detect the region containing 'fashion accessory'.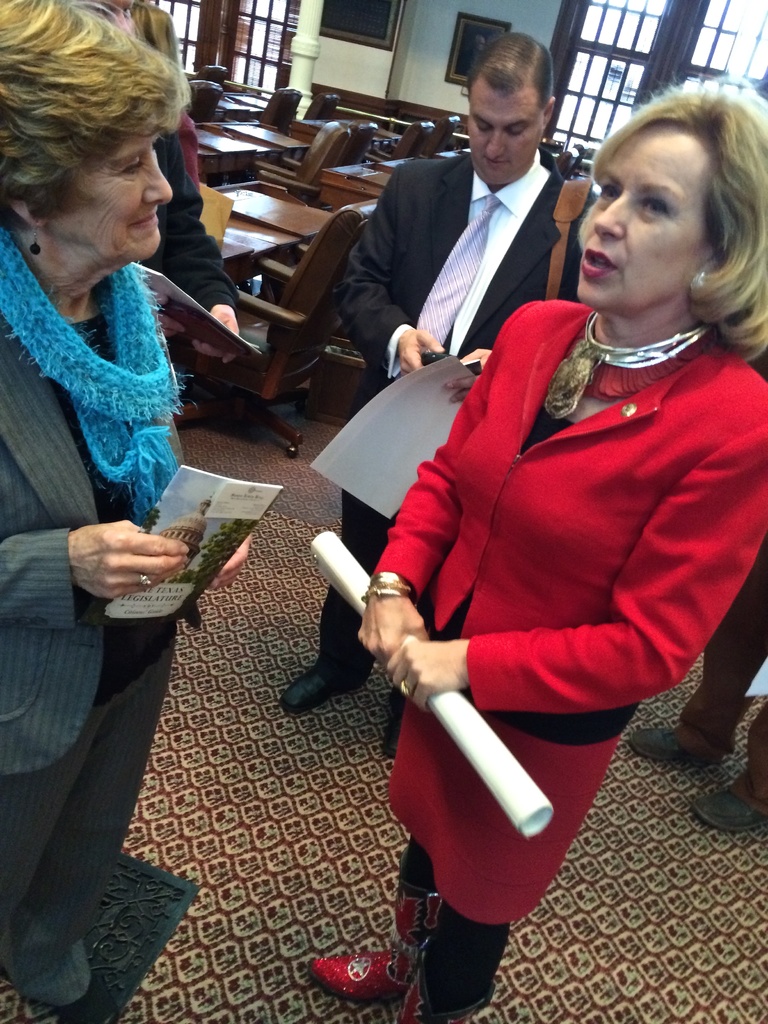
x1=691 y1=786 x2=767 y2=836.
